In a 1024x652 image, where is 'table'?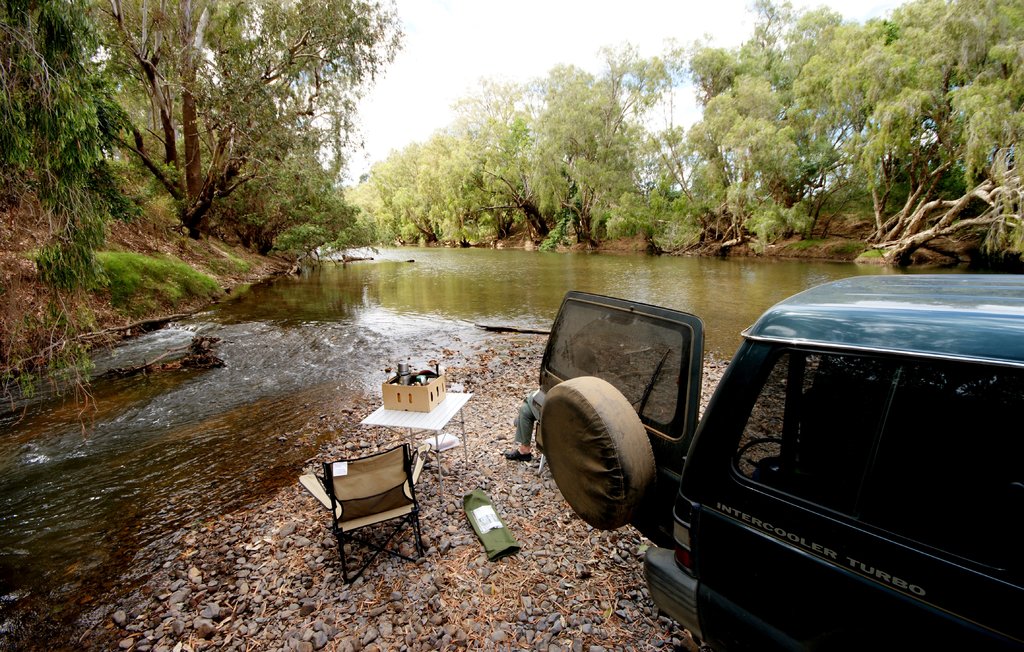
355,373,477,510.
